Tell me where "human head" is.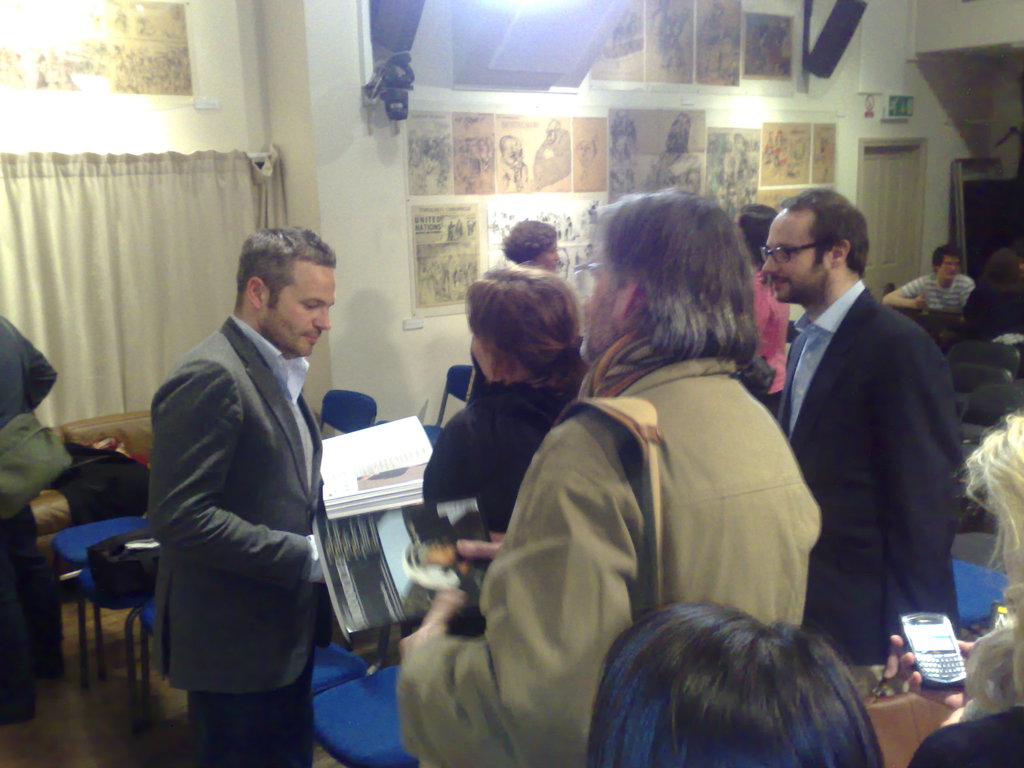
"human head" is at crop(470, 269, 572, 388).
